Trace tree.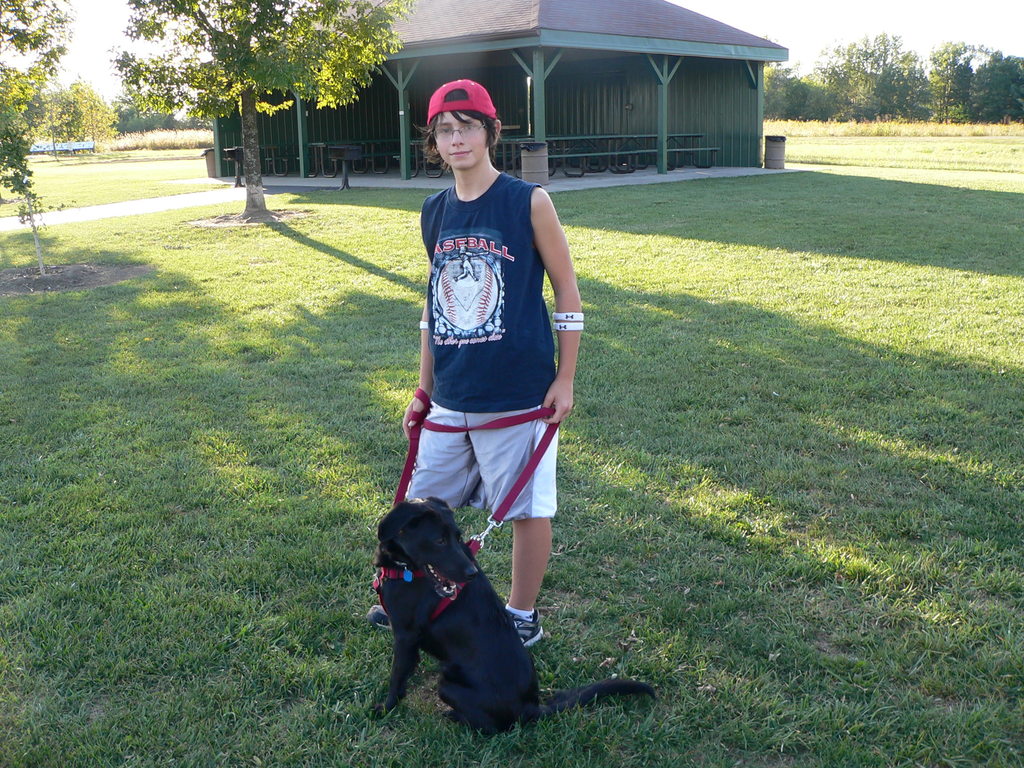
Traced to (left=140, top=0, right=399, bottom=236).
